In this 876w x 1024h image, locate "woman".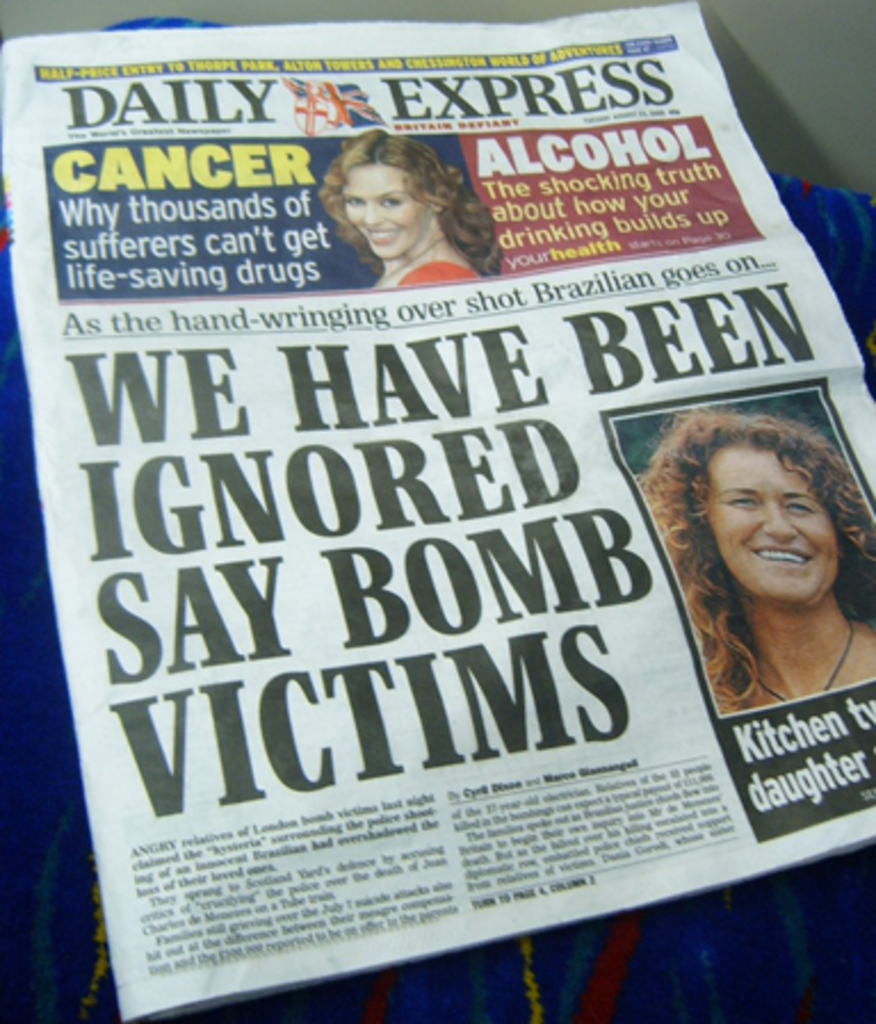
Bounding box: (315,128,500,285).
